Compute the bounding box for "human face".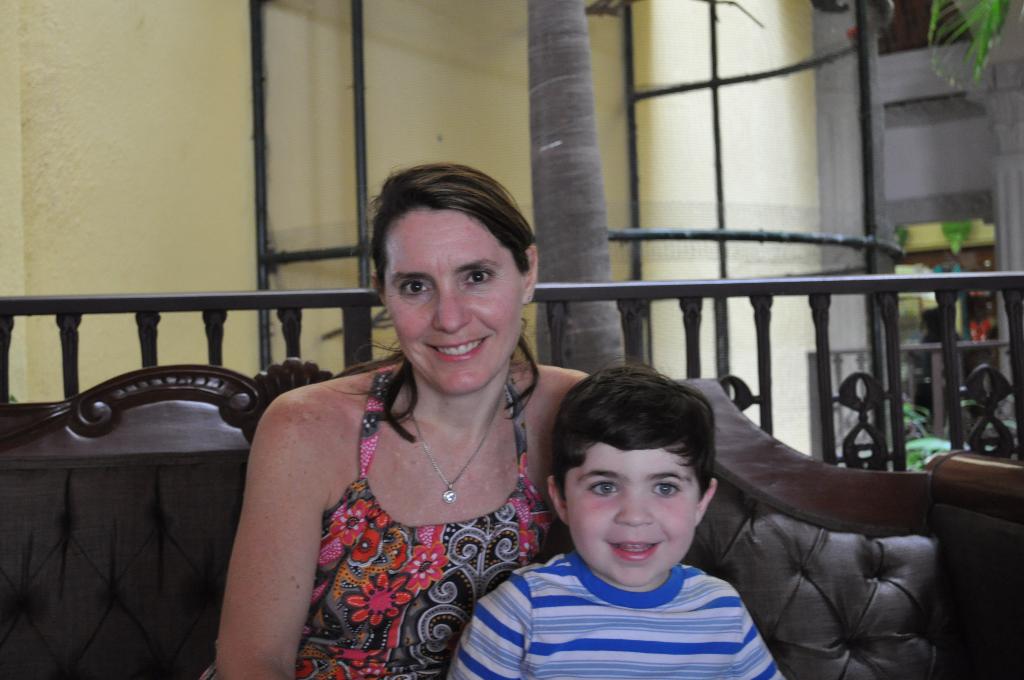
Rect(383, 209, 523, 395).
